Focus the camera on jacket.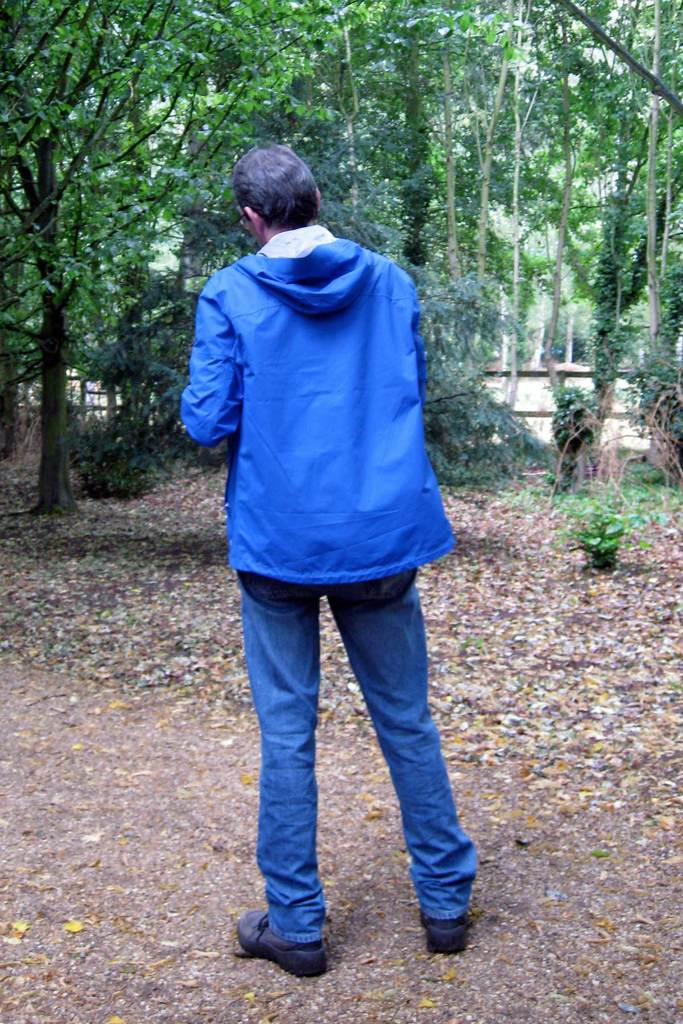
Focus region: <region>185, 237, 464, 609</region>.
